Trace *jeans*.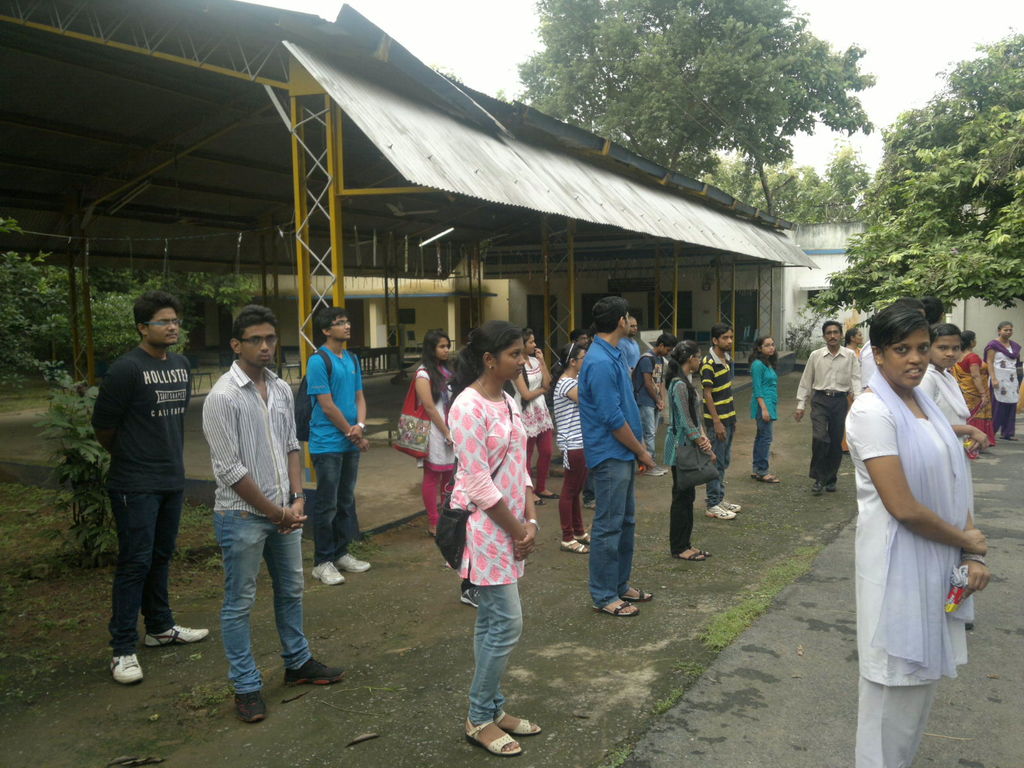
Traced to (left=588, top=456, right=634, bottom=603).
